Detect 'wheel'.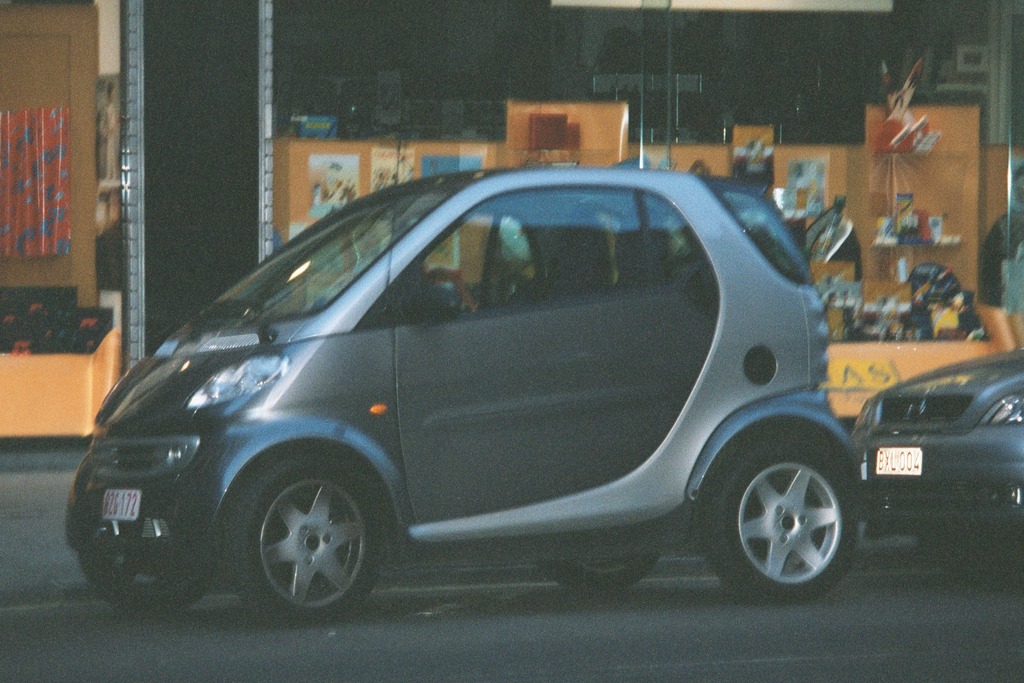
Detected at (220, 449, 388, 624).
